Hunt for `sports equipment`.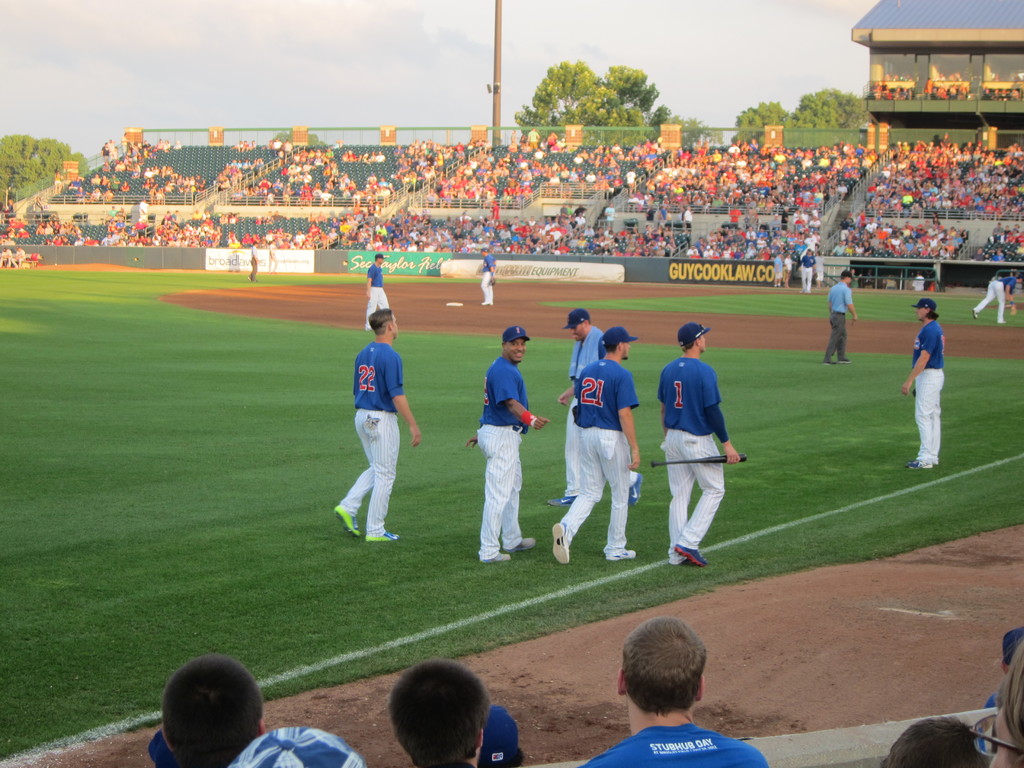
Hunted down at bbox=(553, 525, 570, 564).
